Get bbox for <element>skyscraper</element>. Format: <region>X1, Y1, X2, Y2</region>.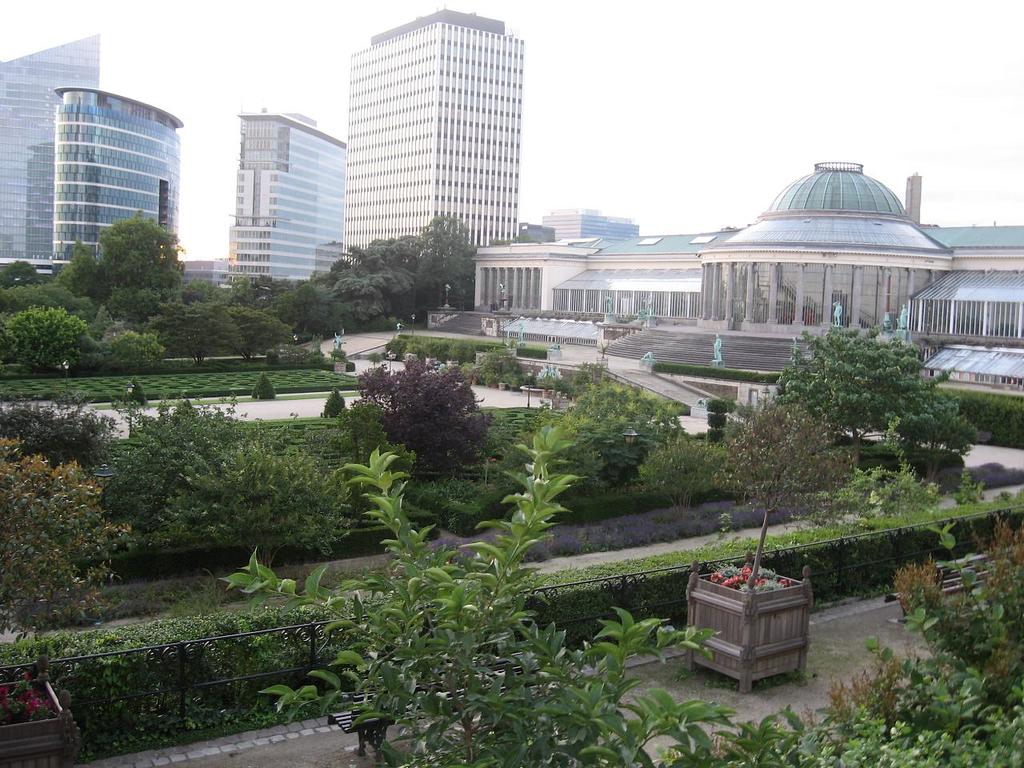
<region>338, 7, 523, 267</region>.
